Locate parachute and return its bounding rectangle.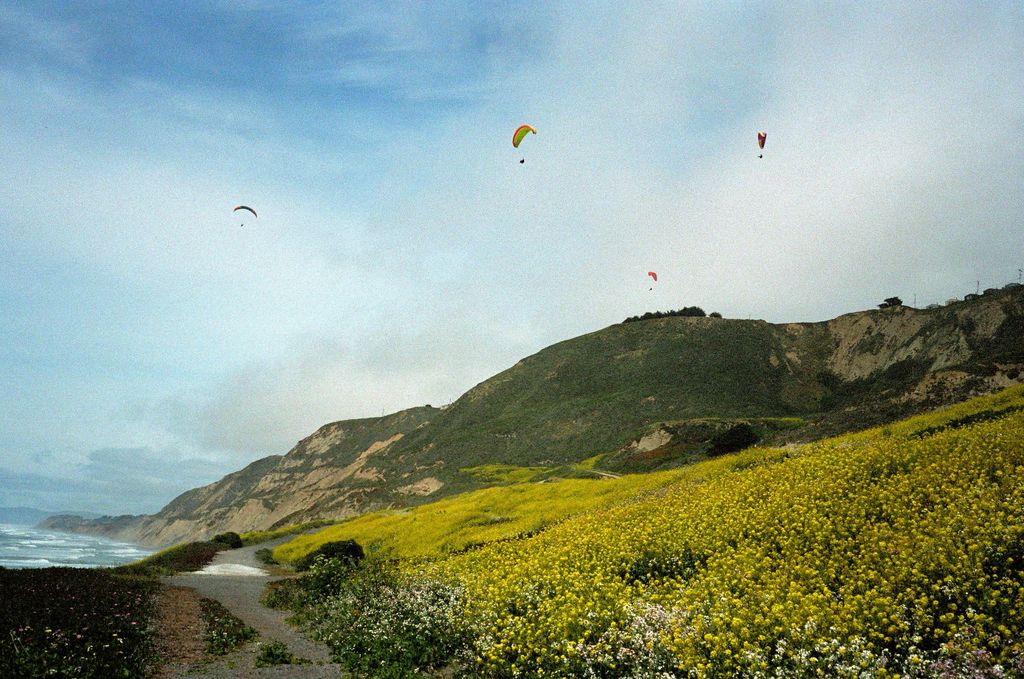
BBox(230, 202, 256, 229).
